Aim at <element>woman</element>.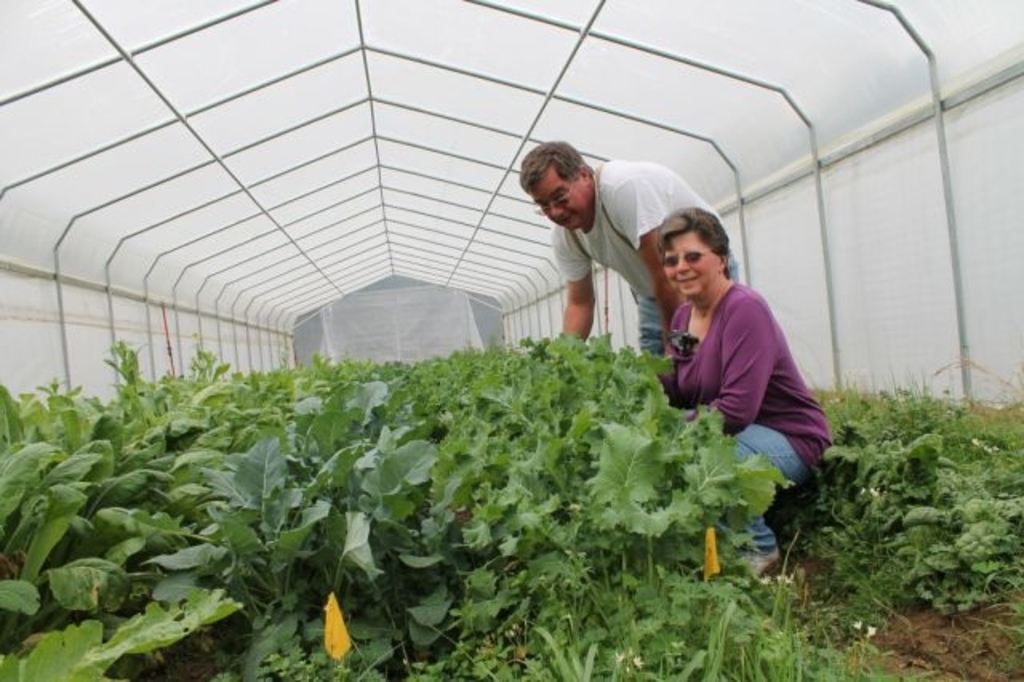
Aimed at rect(640, 194, 837, 548).
